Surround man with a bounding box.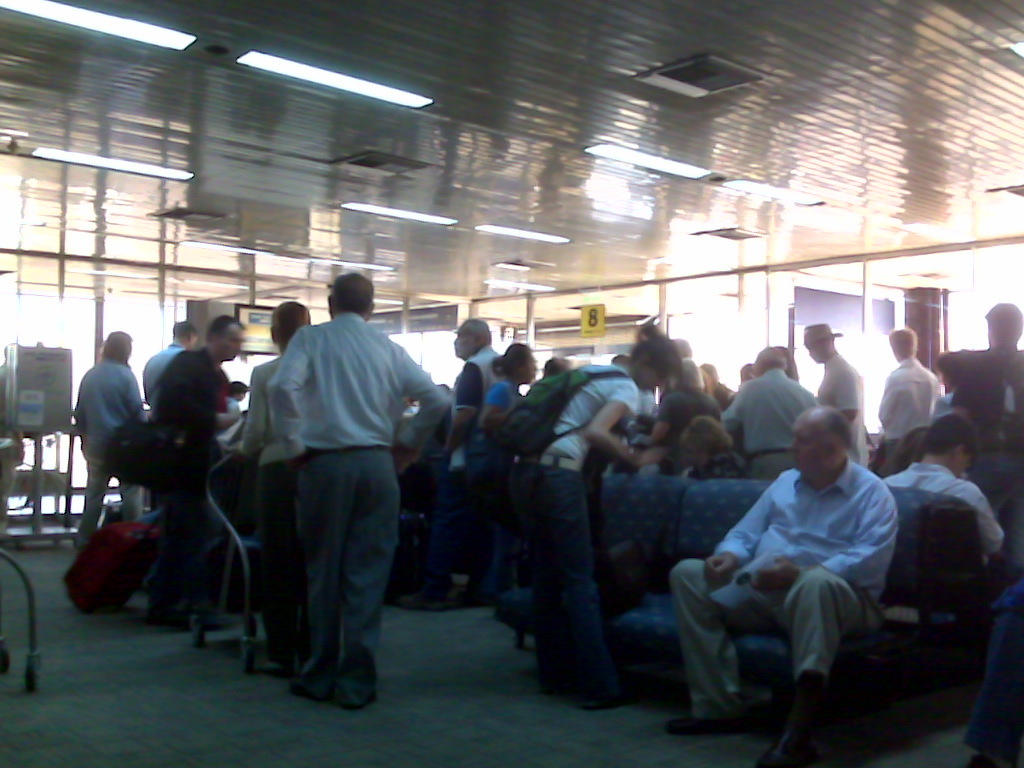
155, 315, 252, 625.
